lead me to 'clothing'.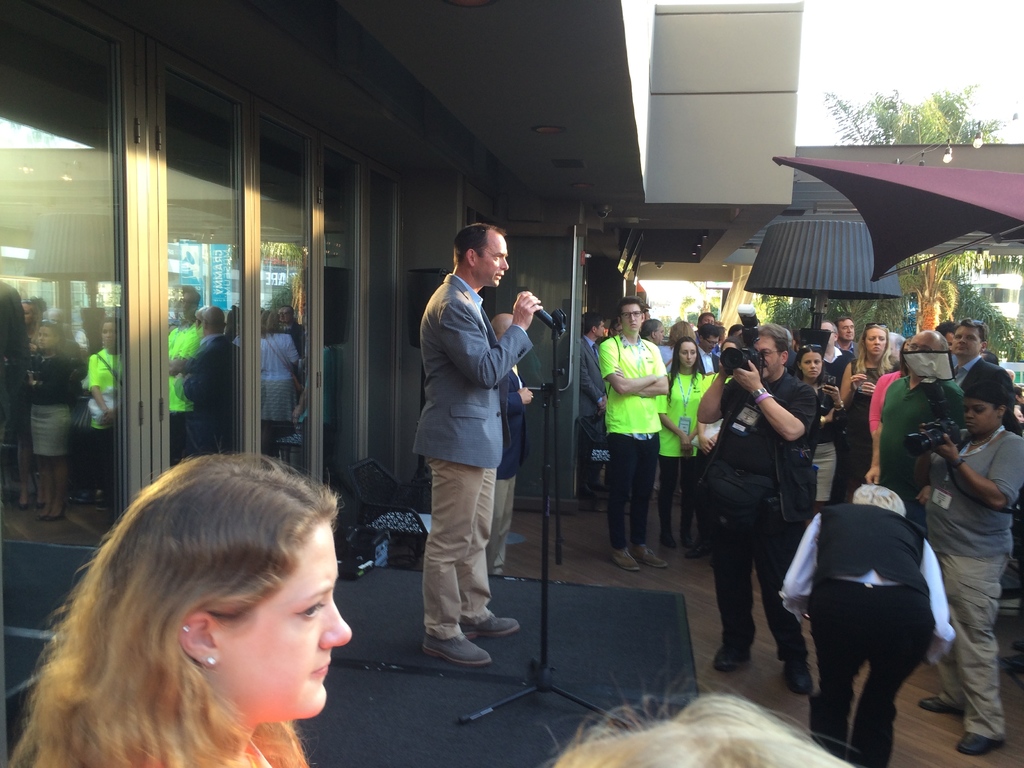
Lead to 565, 344, 612, 506.
